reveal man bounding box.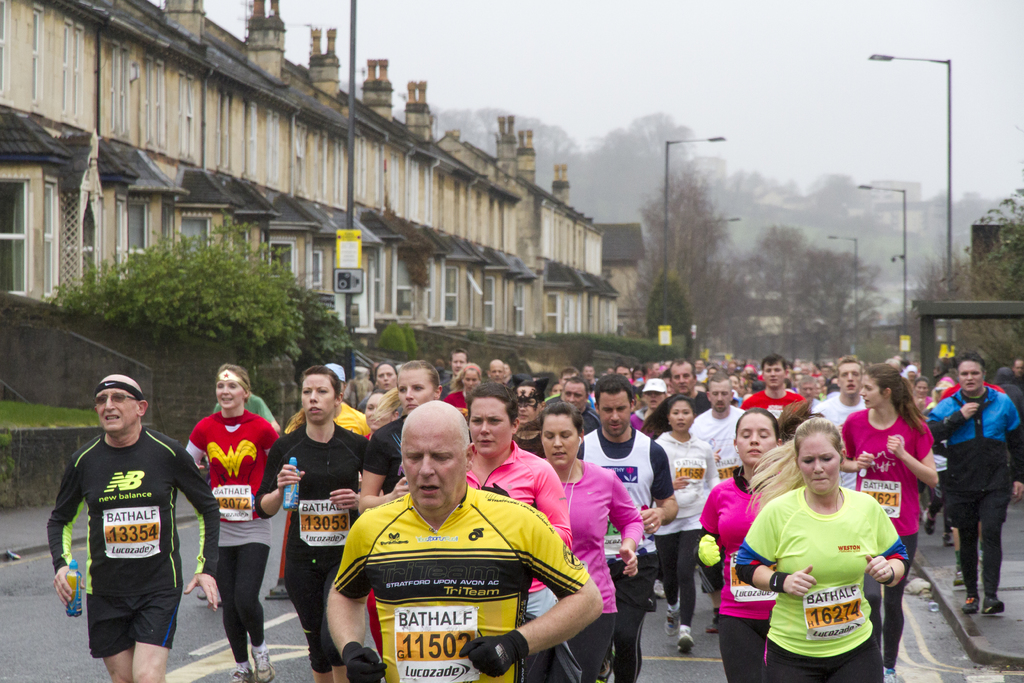
Revealed: locate(990, 367, 1023, 483).
